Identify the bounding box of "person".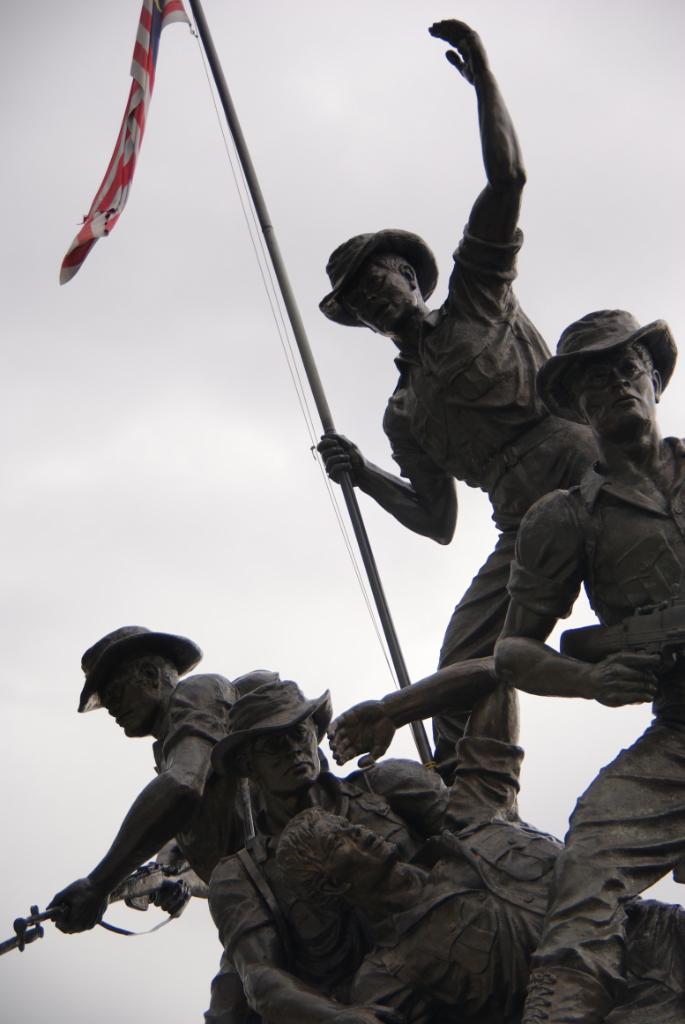
{"x1": 312, "y1": 10, "x2": 603, "y2": 794}.
